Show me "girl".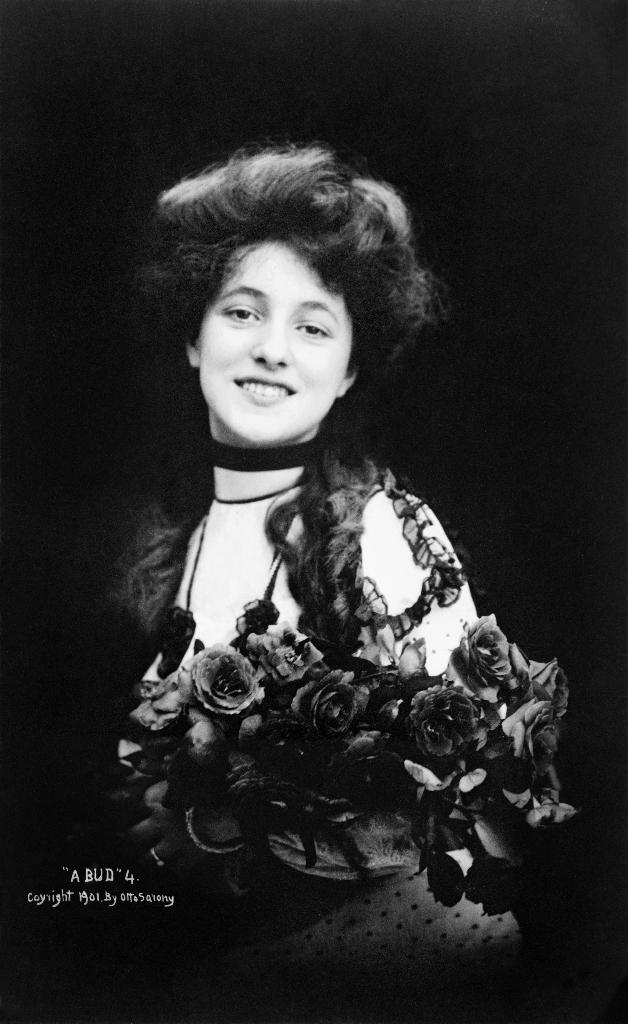
"girl" is here: box(22, 144, 627, 1023).
